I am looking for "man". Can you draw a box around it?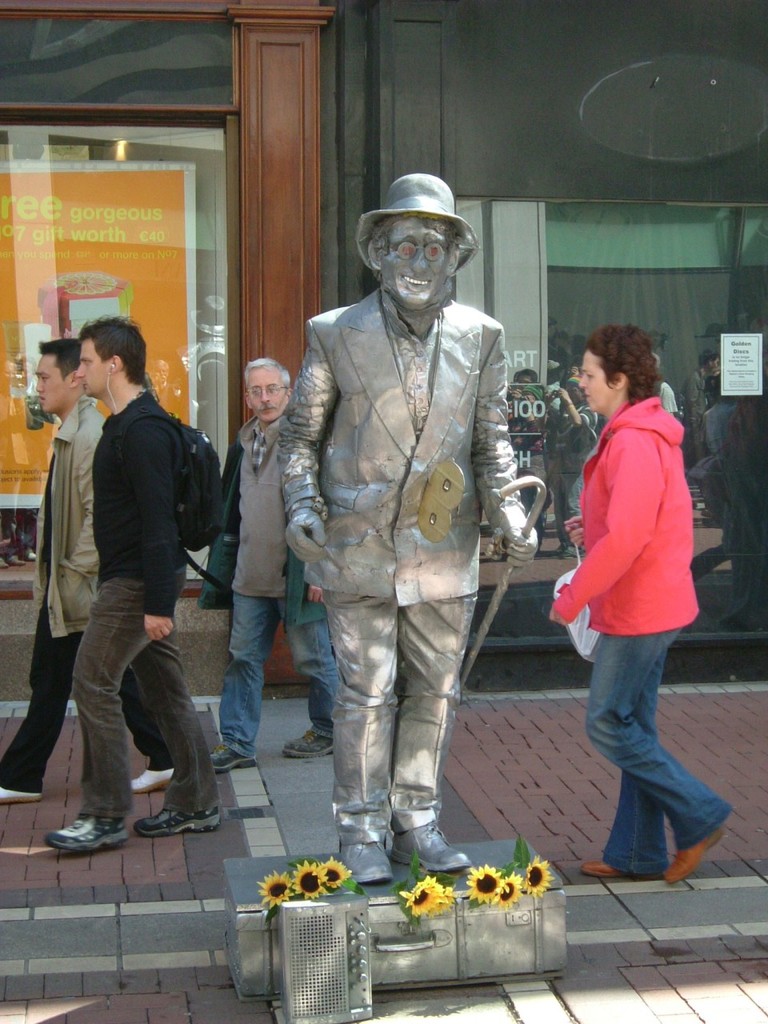
Sure, the bounding box is bbox(63, 321, 226, 872).
